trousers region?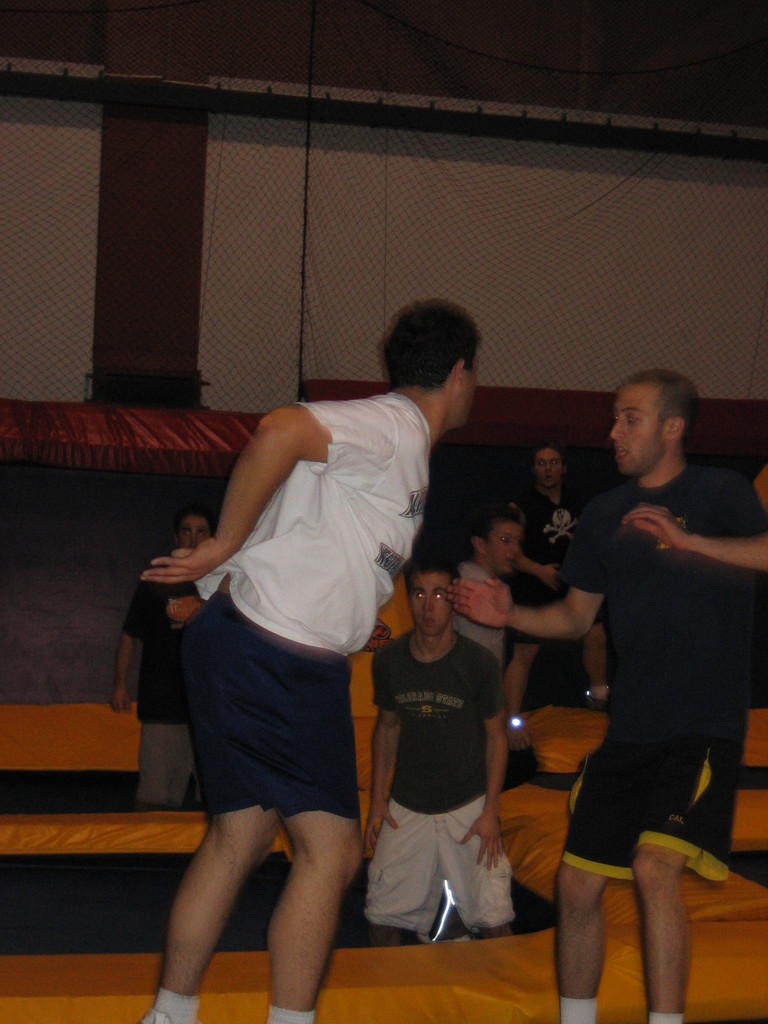
<box>132,723,203,813</box>
